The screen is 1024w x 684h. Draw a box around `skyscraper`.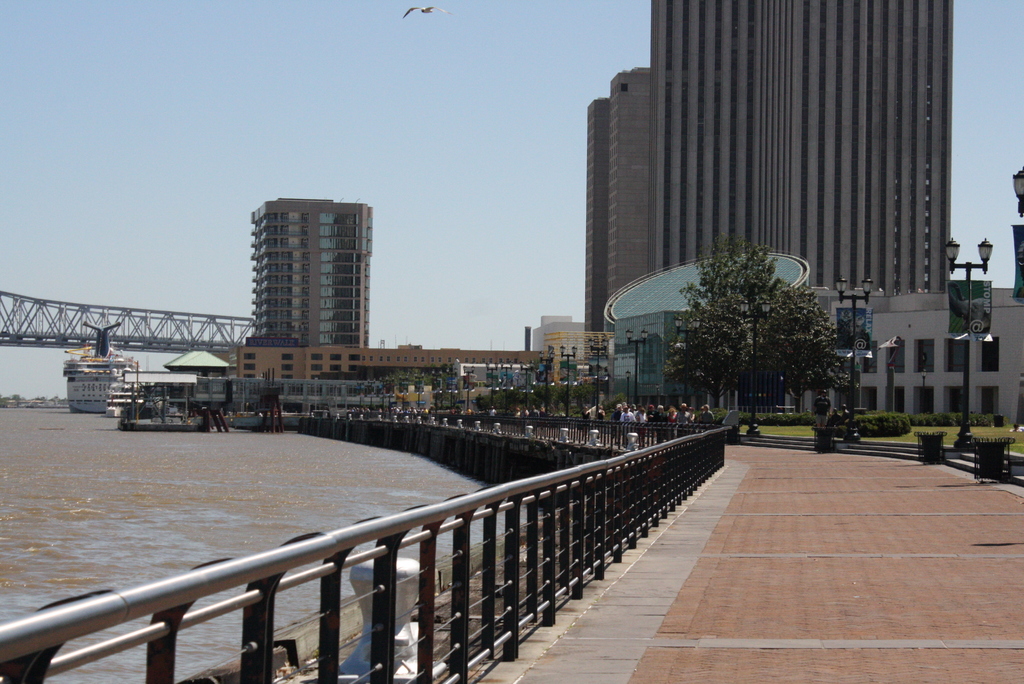
[248,192,377,346].
